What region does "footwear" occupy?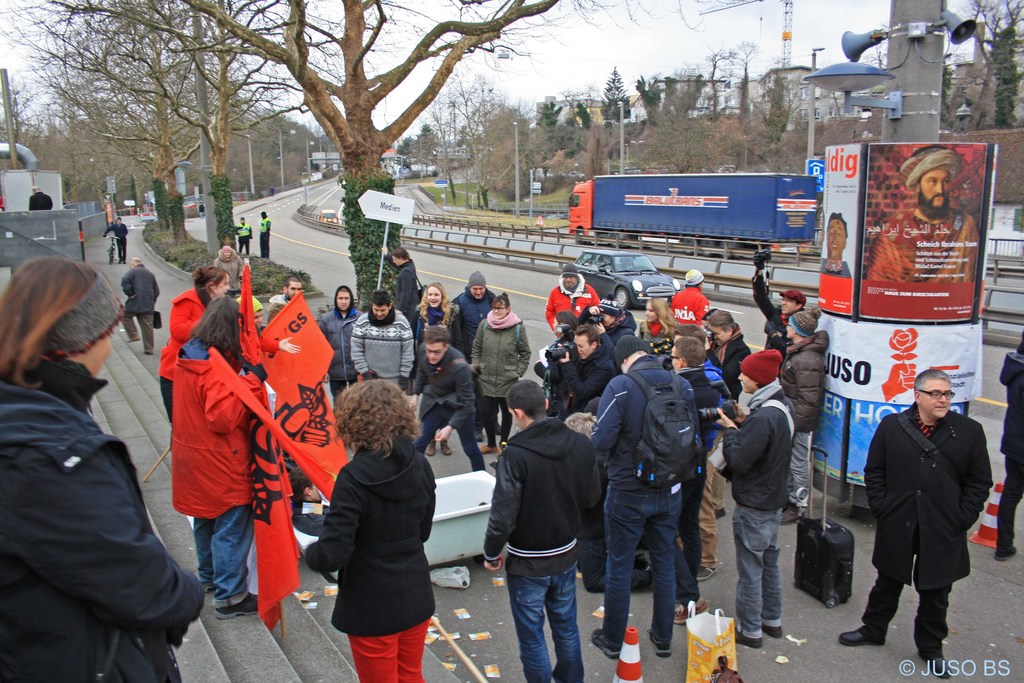
bbox(640, 561, 650, 588).
